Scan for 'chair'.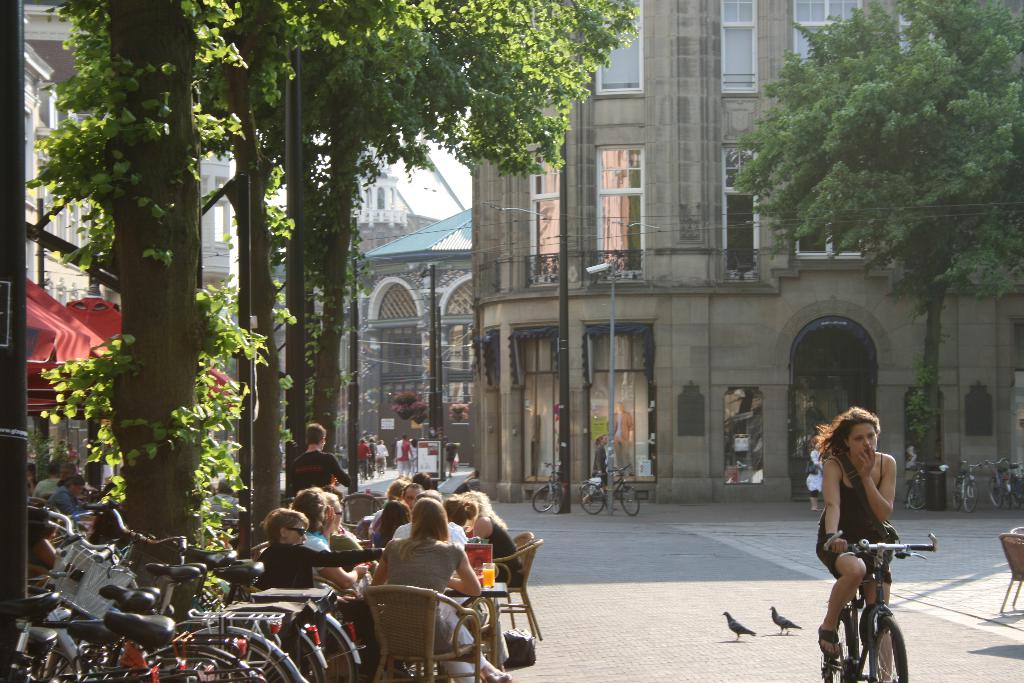
Scan result: locate(998, 532, 1023, 614).
